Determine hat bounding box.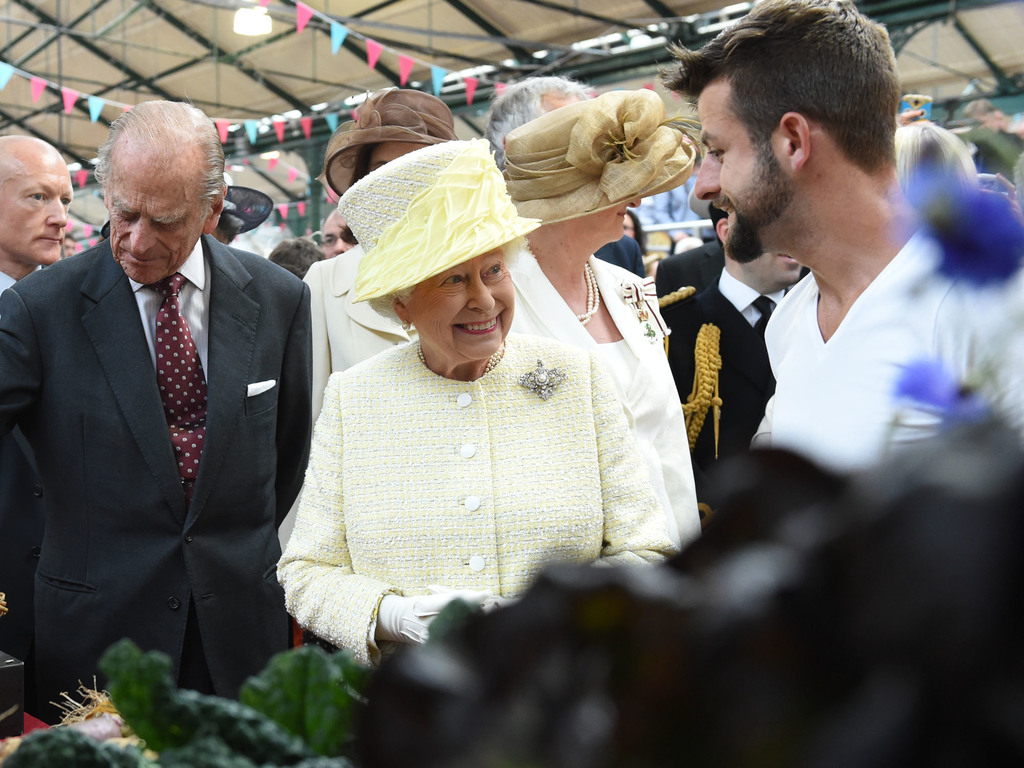
Determined: {"x1": 335, "y1": 139, "x2": 546, "y2": 307}.
